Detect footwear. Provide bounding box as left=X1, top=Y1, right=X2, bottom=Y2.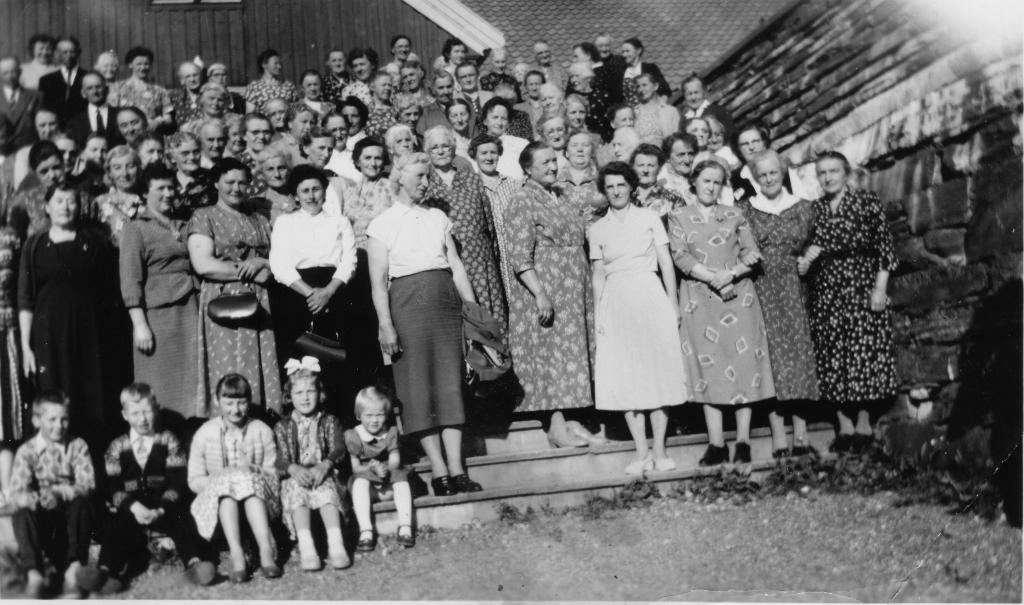
left=628, top=456, right=655, bottom=476.
